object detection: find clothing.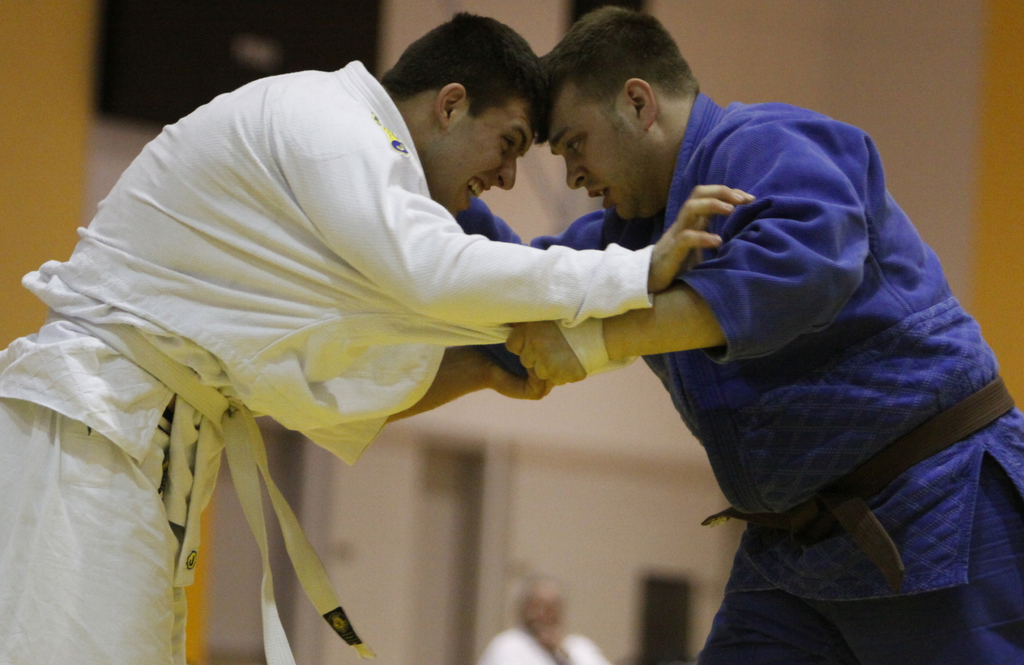
locate(479, 632, 602, 664).
